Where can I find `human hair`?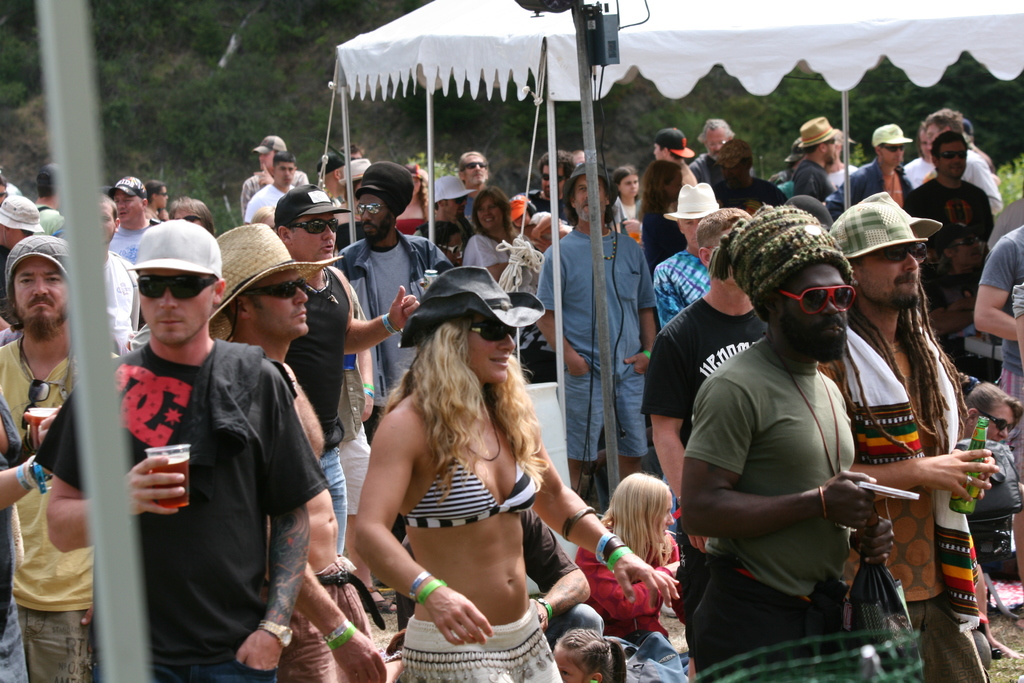
You can find it at crop(700, 118, 729, 144).
